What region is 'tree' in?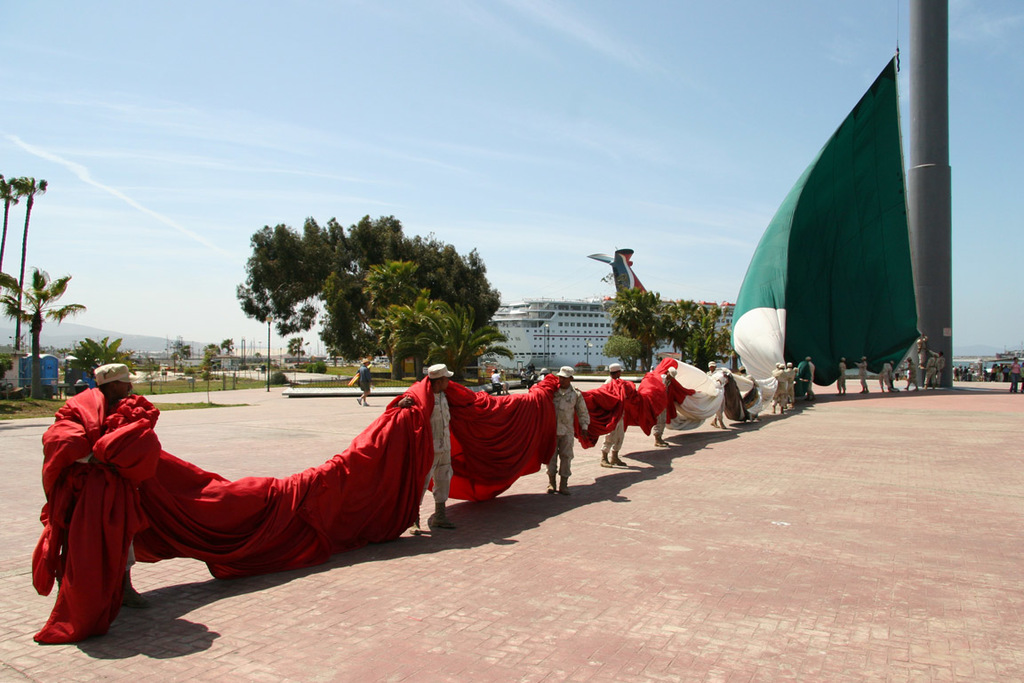
(85,337,130,367).
